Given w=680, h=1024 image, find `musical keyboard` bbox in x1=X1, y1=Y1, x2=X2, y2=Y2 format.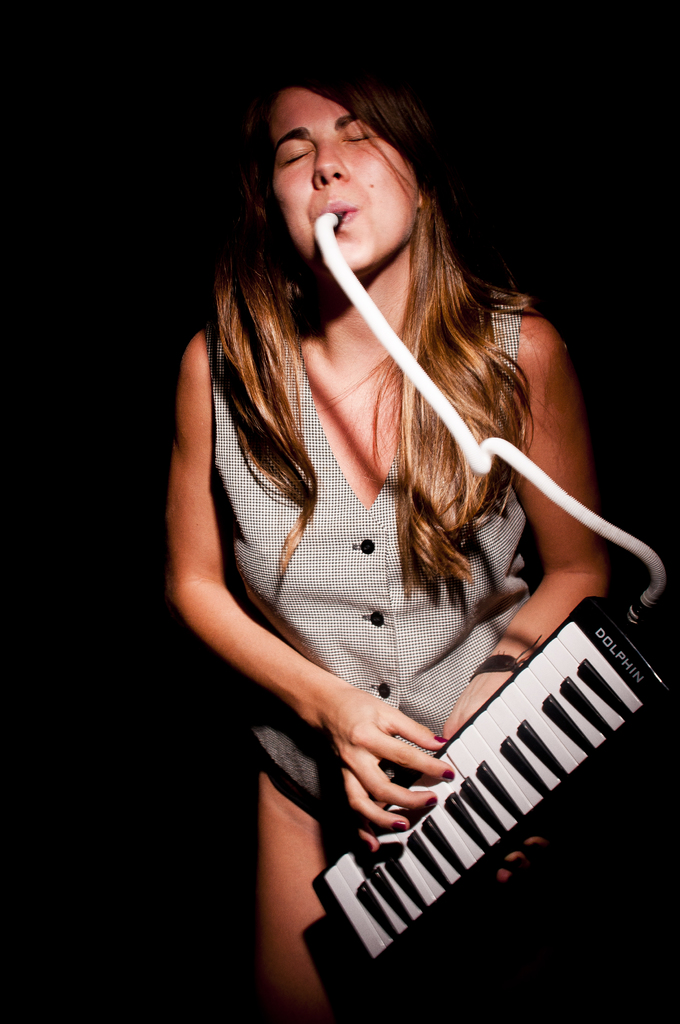
x1=318, y1=606, x2=660, y2=977.
